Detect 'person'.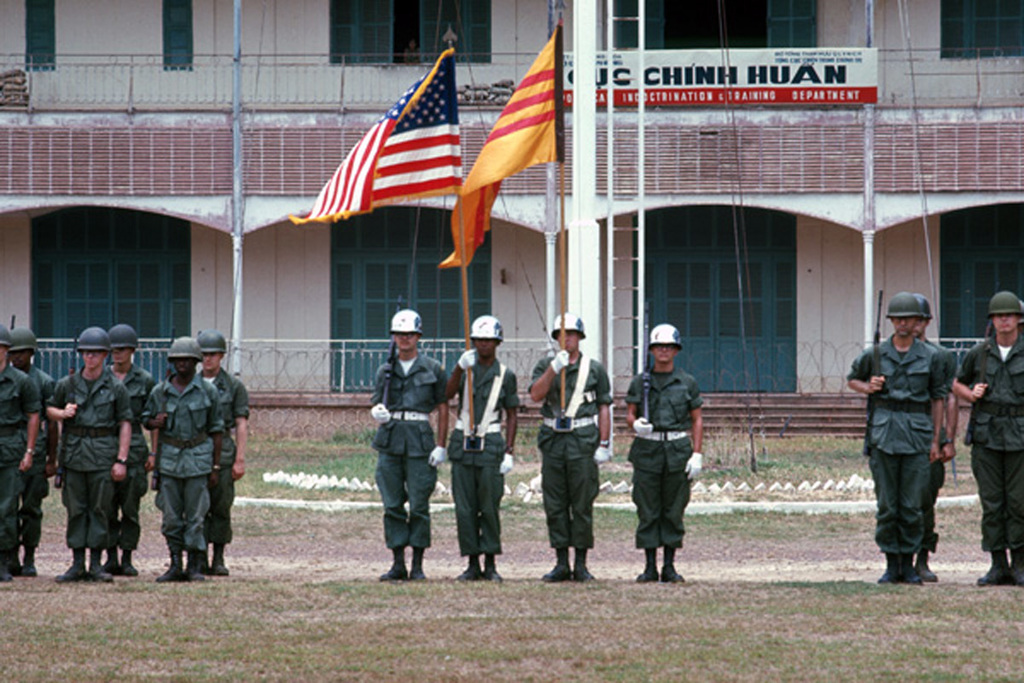
Detected at rect(171, 330, 245, 573).
